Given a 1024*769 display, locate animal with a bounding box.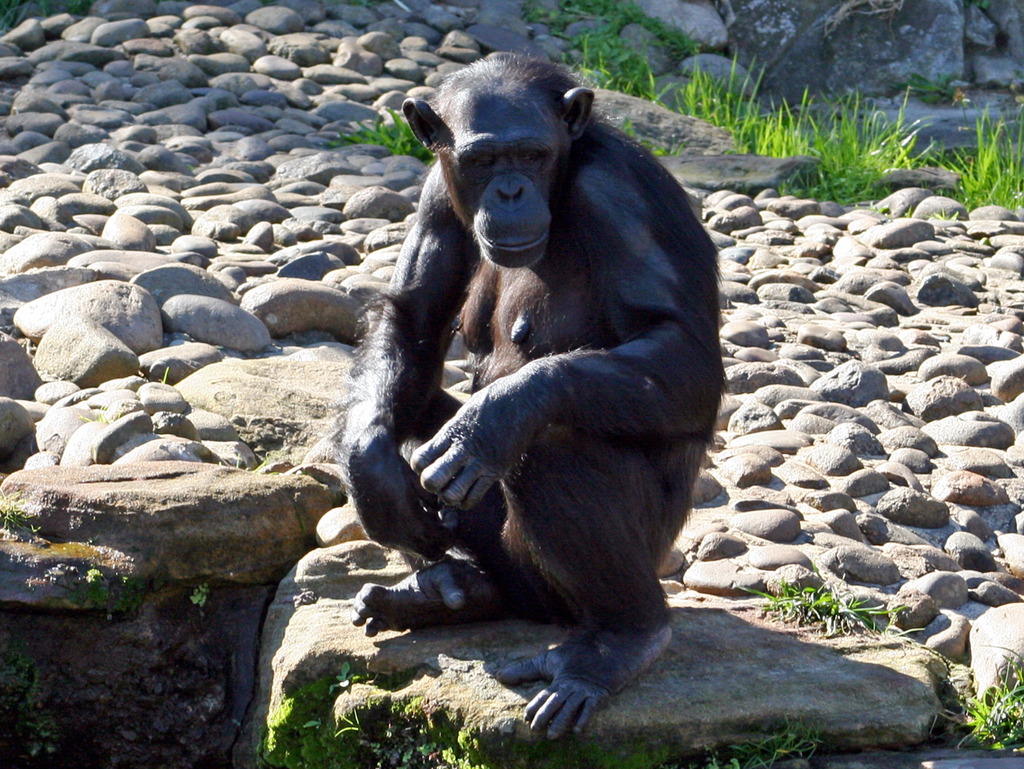
Located: left=334, top=55, right=726, bottom=739.
